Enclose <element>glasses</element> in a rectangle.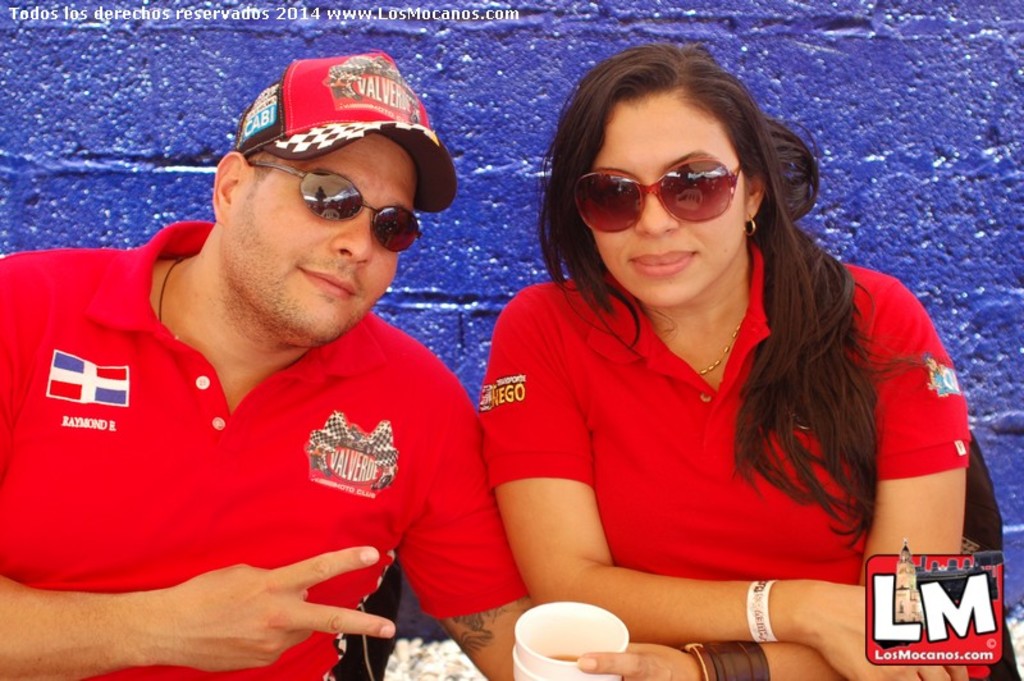
571:156:741:242.
